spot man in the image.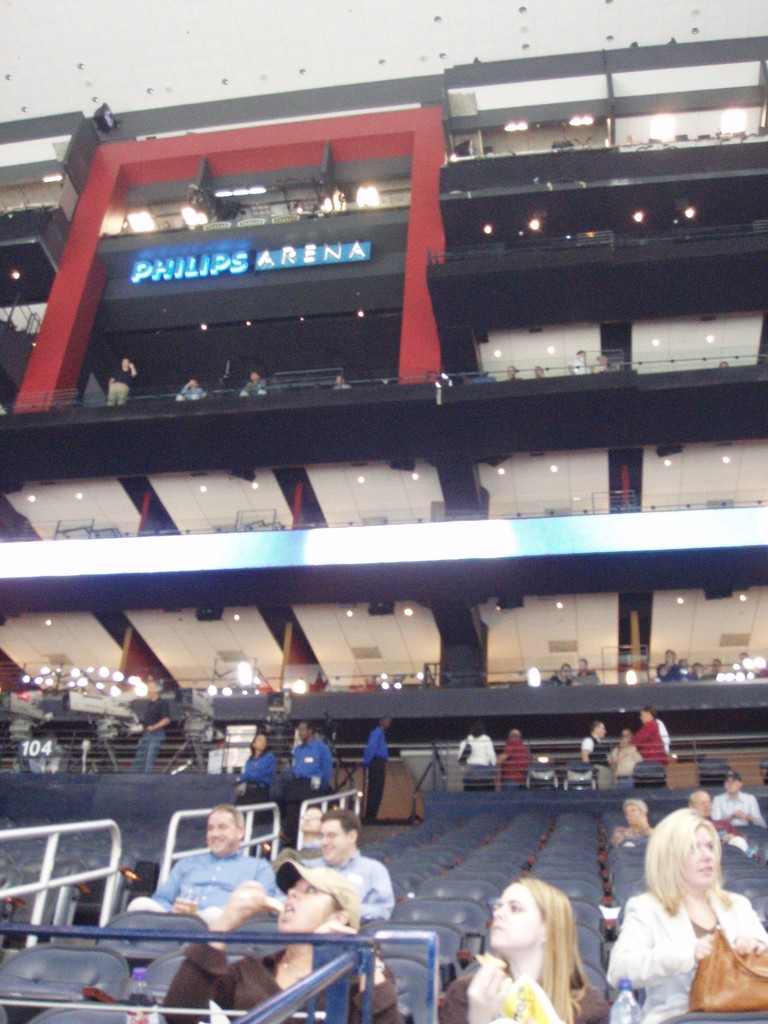
man found at 548 660 572 694.
